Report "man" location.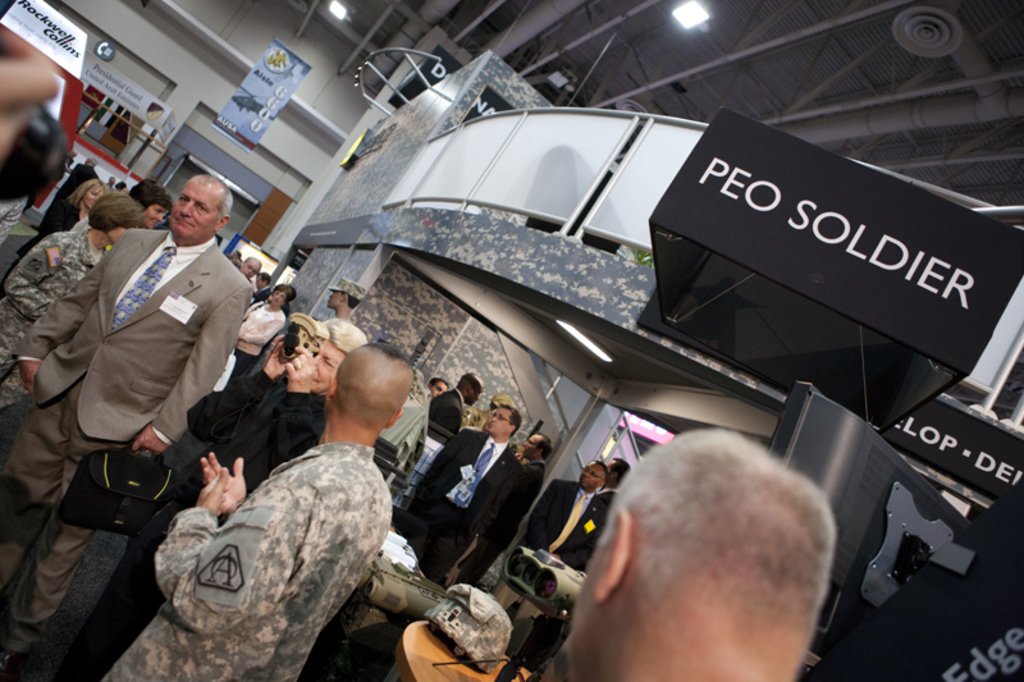
Report: left=321, top=274, right=367, bottom=317.
